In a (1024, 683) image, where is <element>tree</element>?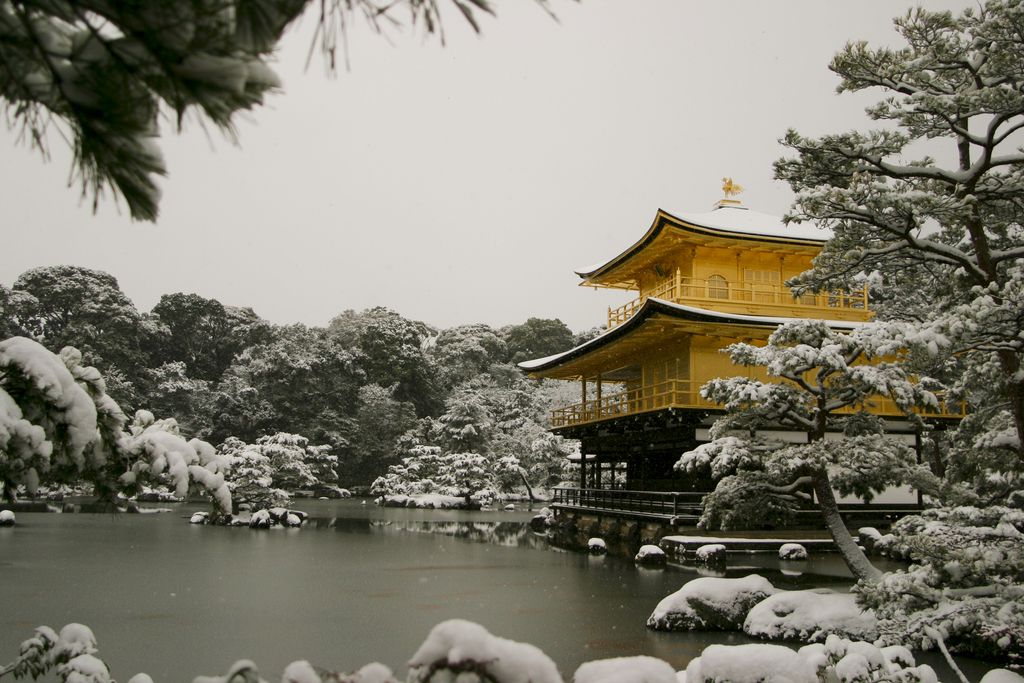
[514, 317, 584, 359].
